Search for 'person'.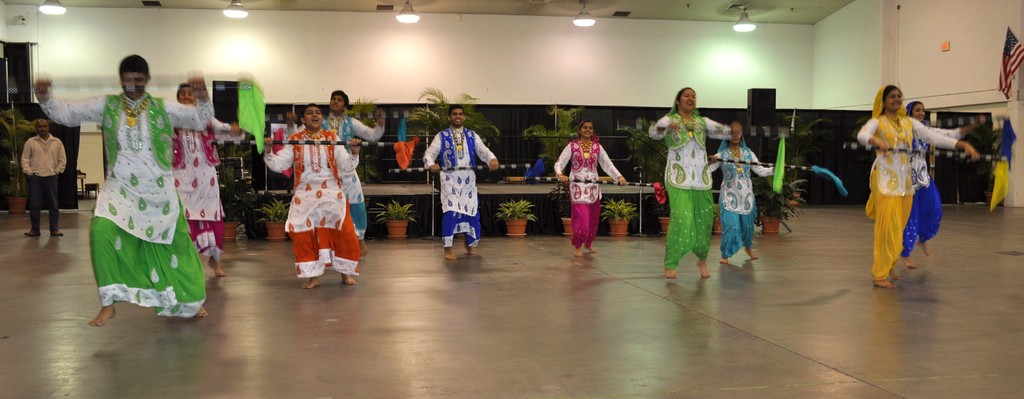
Found at region(710, 126, 775, 263).
